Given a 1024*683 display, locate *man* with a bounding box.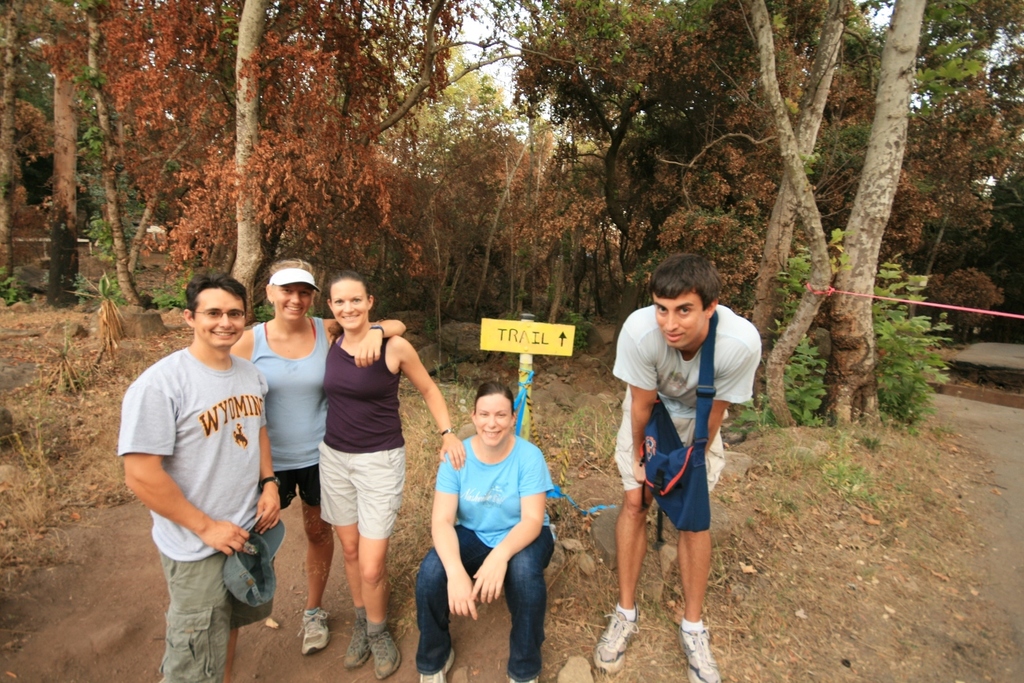
Located: box(592, 253, 762, 682).
